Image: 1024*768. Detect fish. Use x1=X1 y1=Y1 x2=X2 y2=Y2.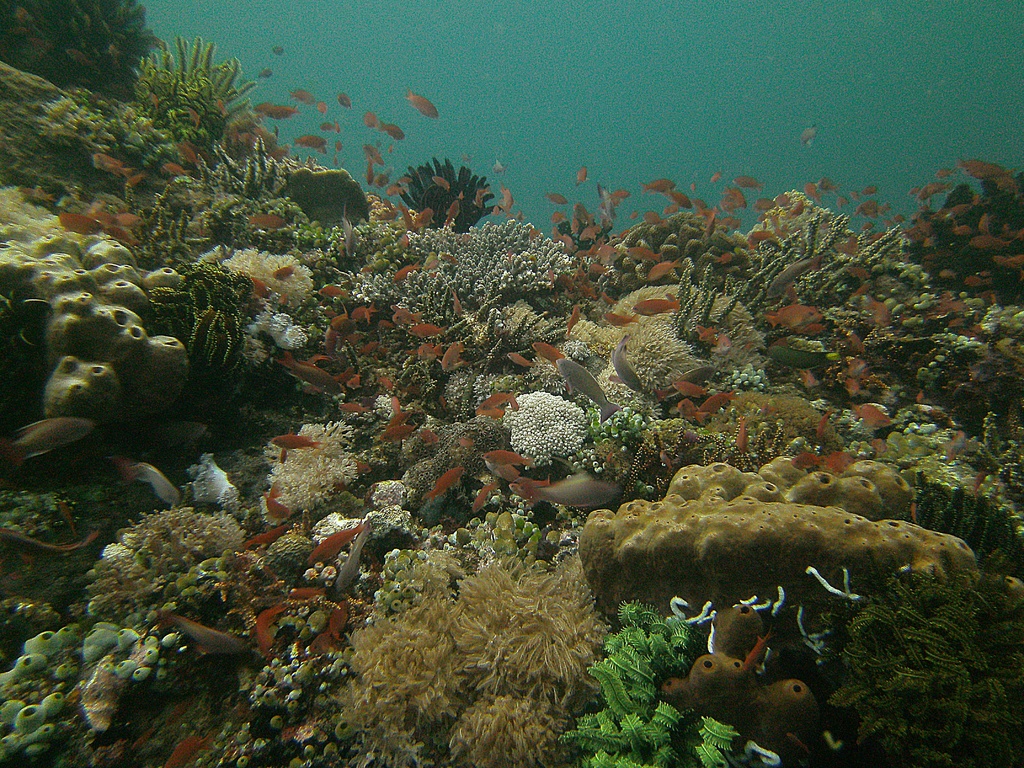
x1=541 y1=269 x2=552 y2=292.
